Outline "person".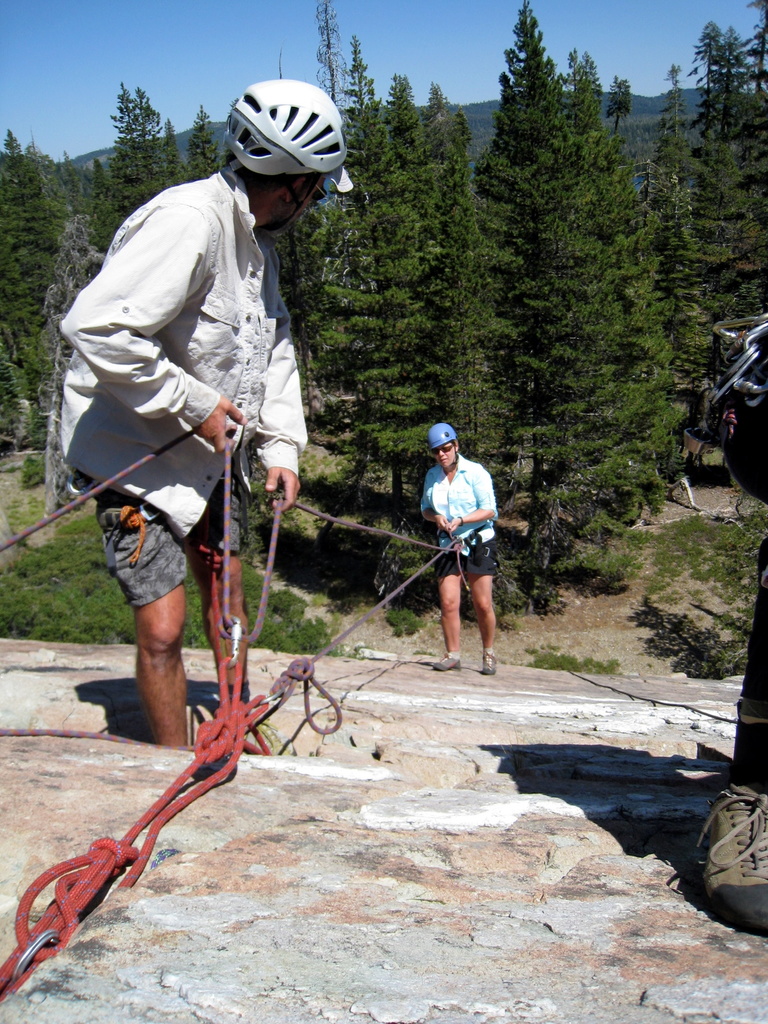
Outline: 410 406 506 681.
